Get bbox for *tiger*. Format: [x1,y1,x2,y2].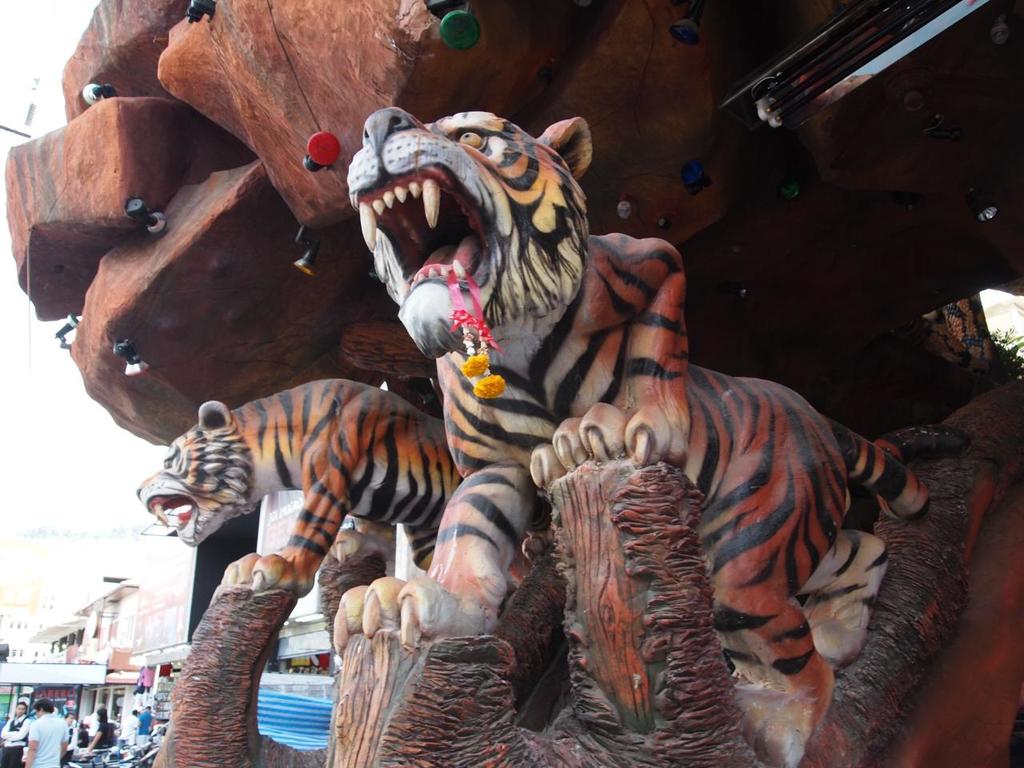
[327,102,933,767].
